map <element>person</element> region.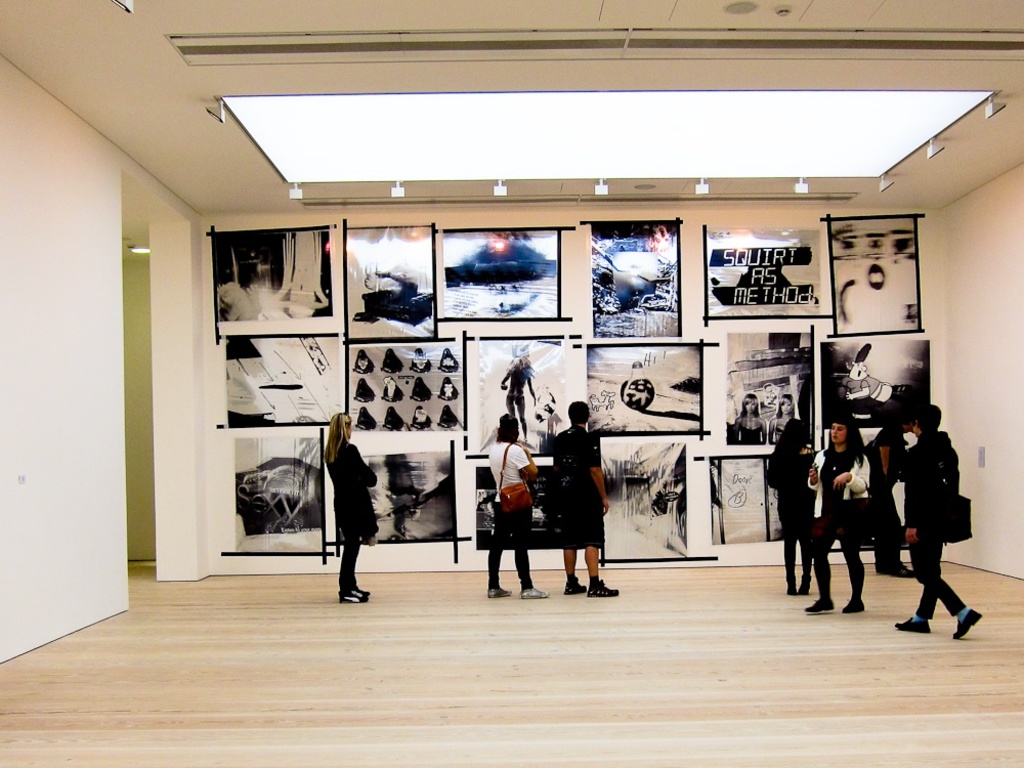
Mapped to (866, 415, 912, 577).
